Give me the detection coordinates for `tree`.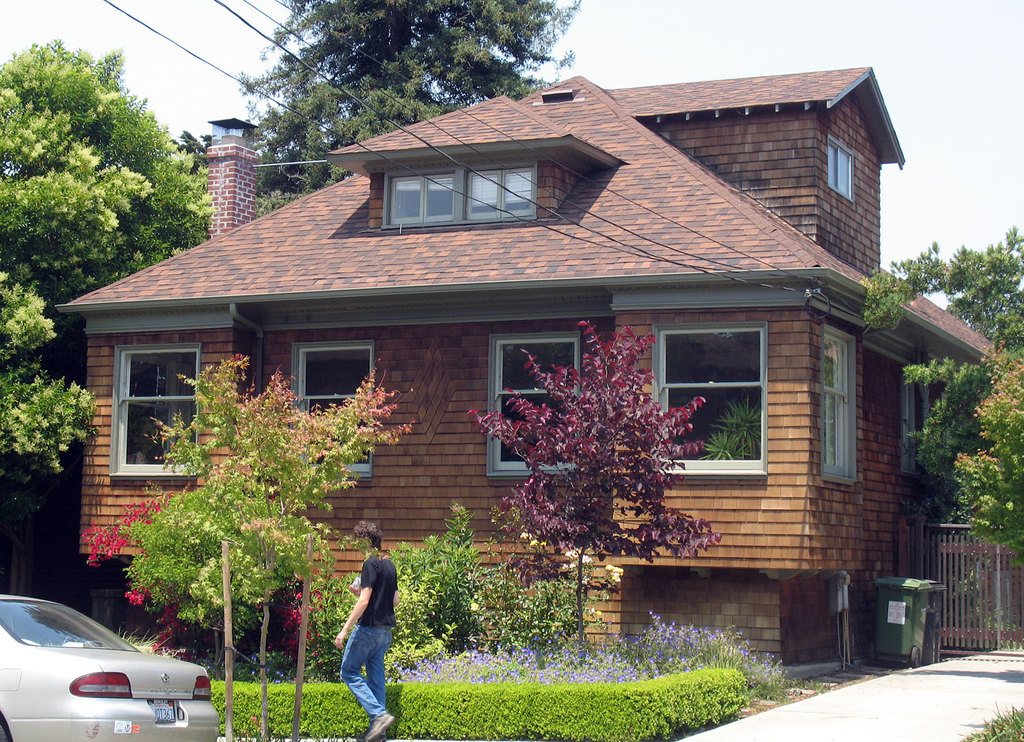
left=217, top=404, right=406, bottom=741.
